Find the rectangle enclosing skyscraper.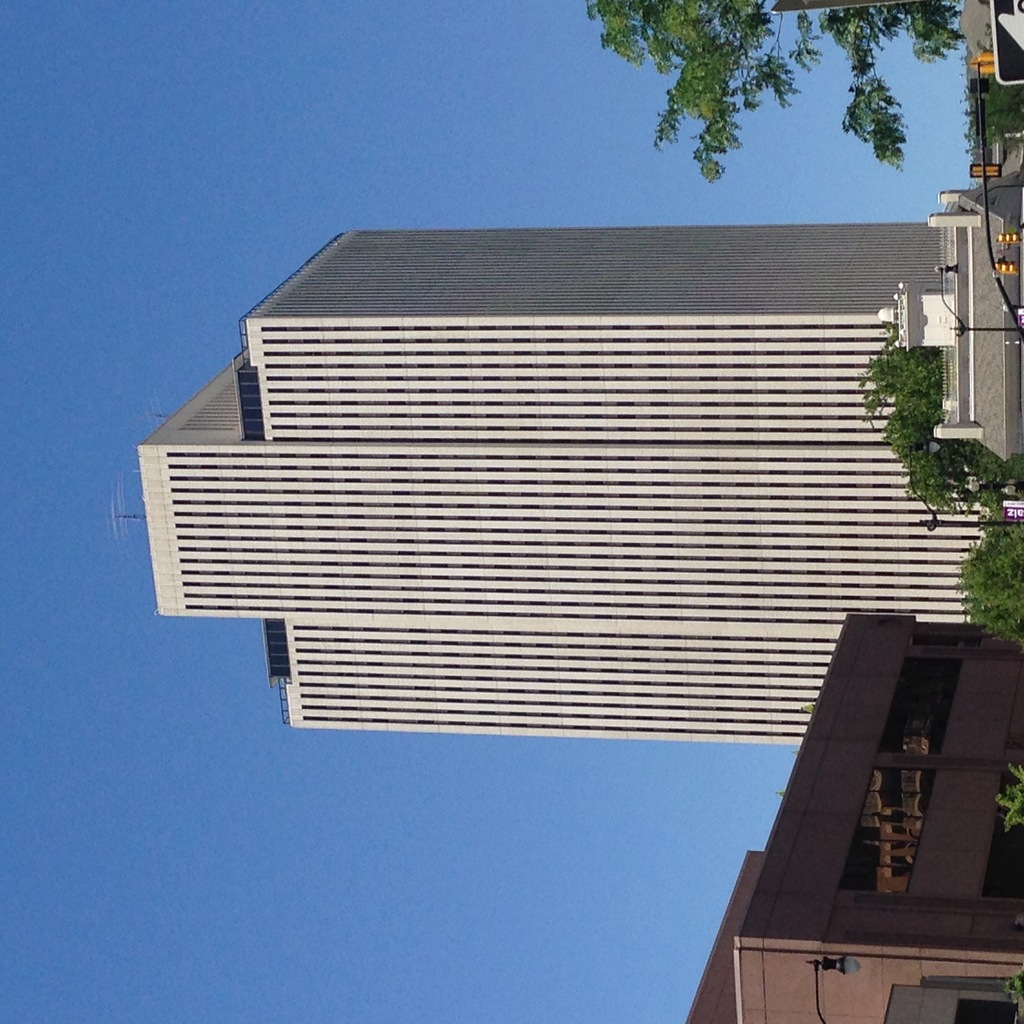
crop(106, 203, 1023, 830).
